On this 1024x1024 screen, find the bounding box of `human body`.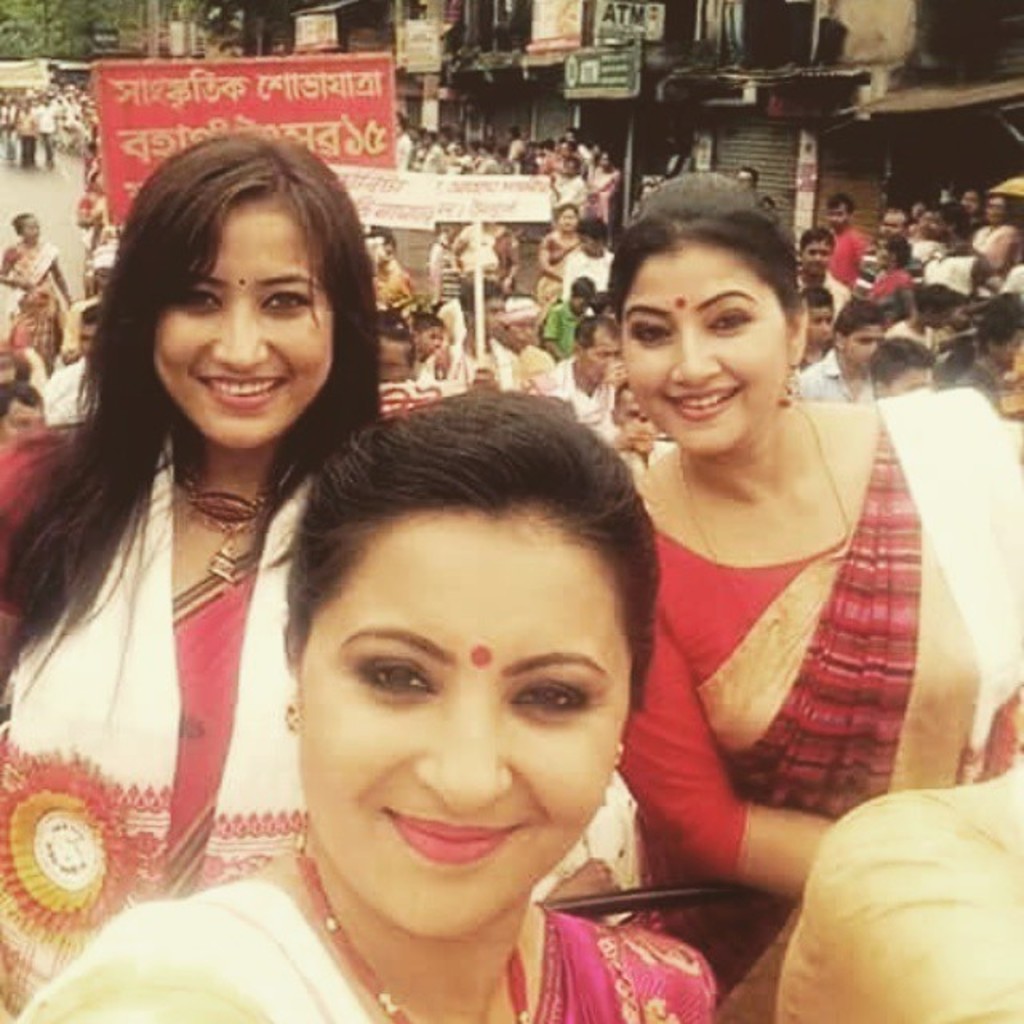
Bounding box: (left=931, top=198, right=997, bottom=286).
